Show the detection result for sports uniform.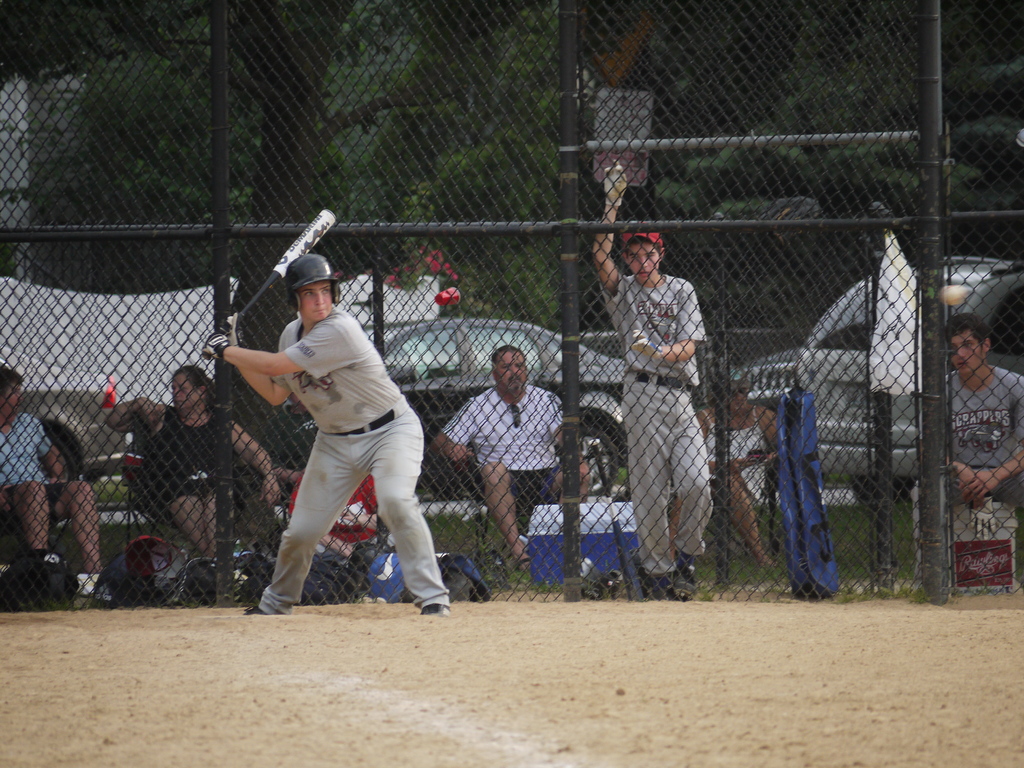
[602,166,711,584].
